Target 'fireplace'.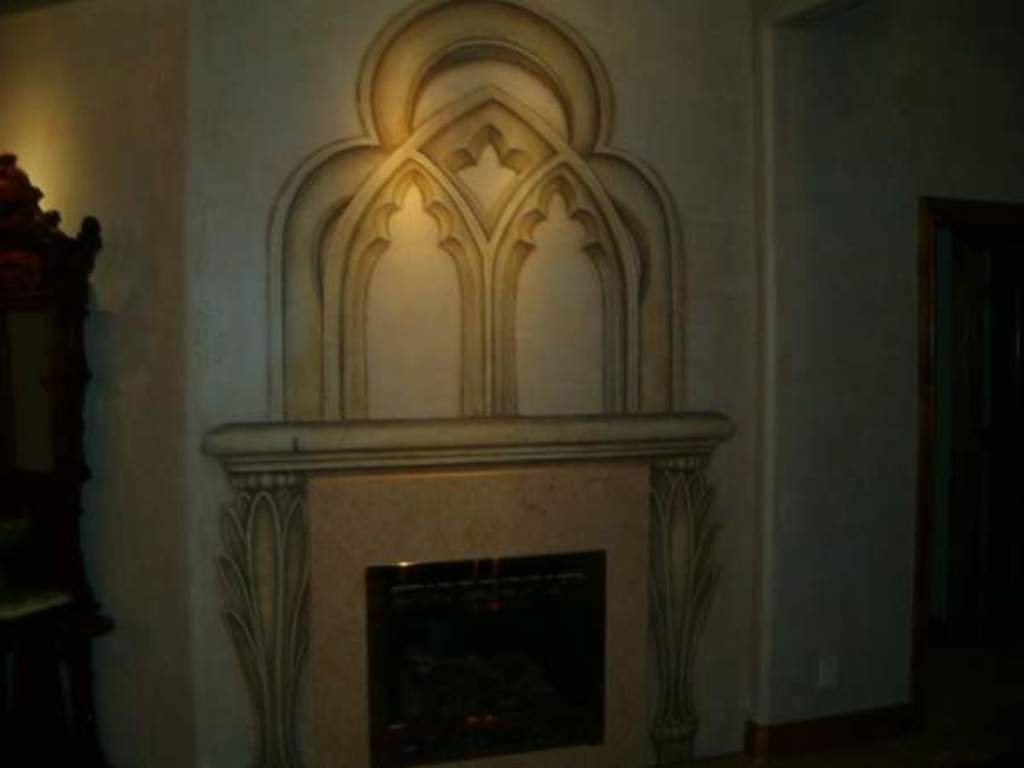
Target region: box=[365, 548, 609, 766].
